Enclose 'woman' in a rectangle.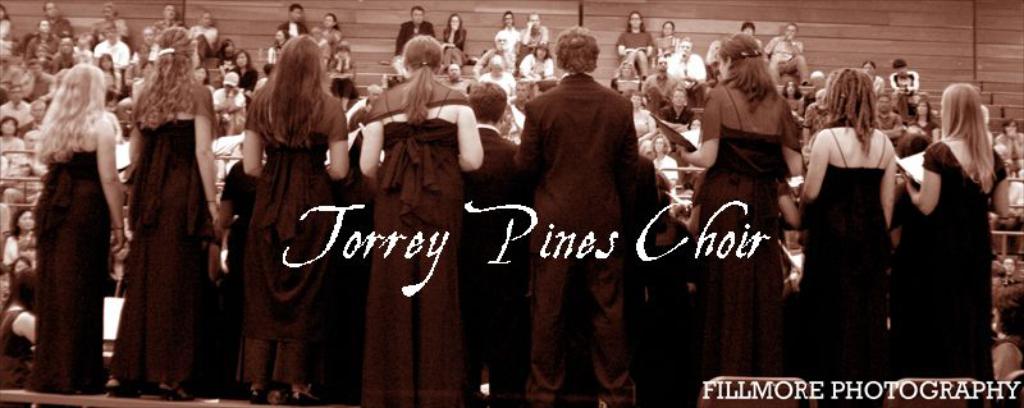
crop(650, 133, 684, 196).
